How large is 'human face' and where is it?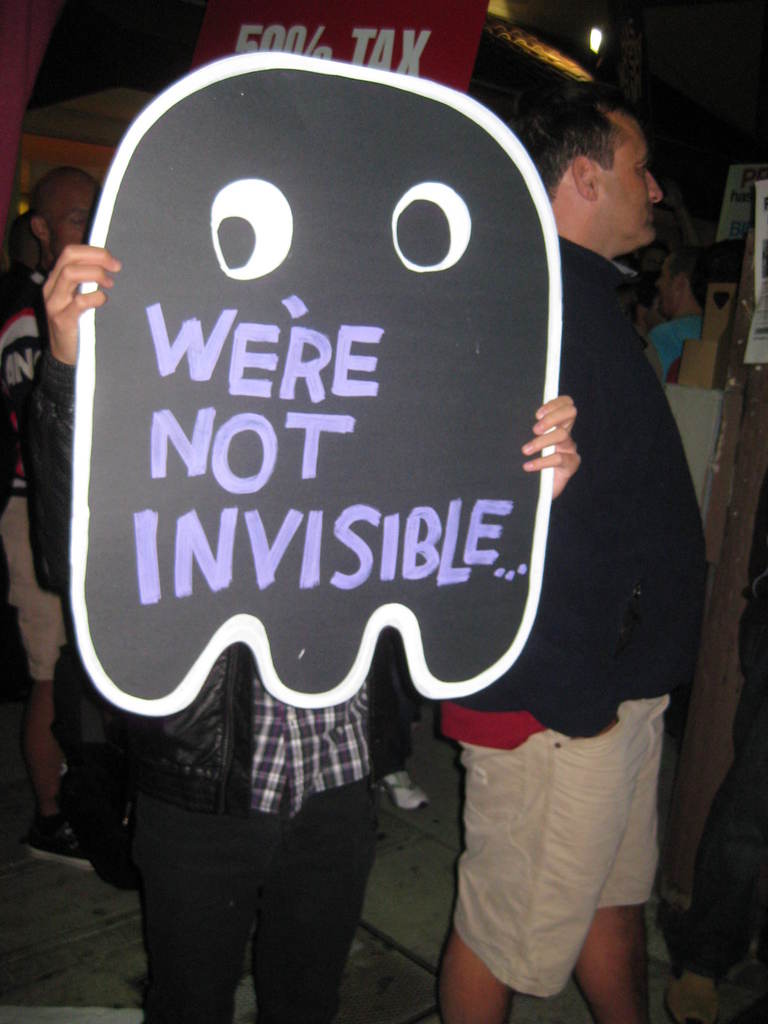
Bounding box: Rect(647, 262, 672, 312).
